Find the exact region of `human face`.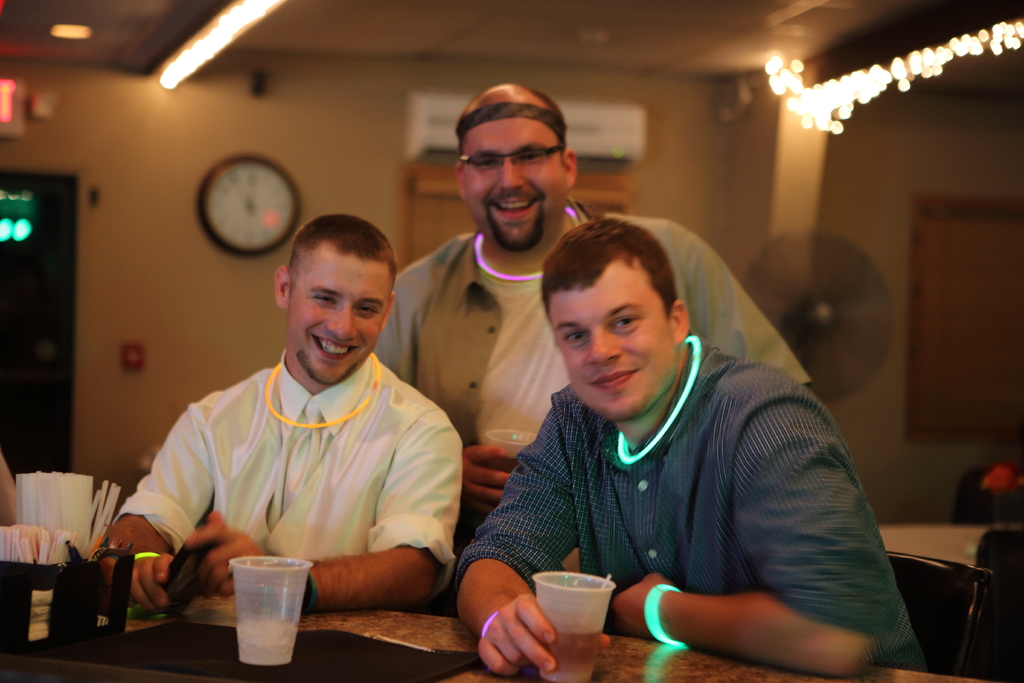
Exact region: detection(547, 269, 674, 419).
